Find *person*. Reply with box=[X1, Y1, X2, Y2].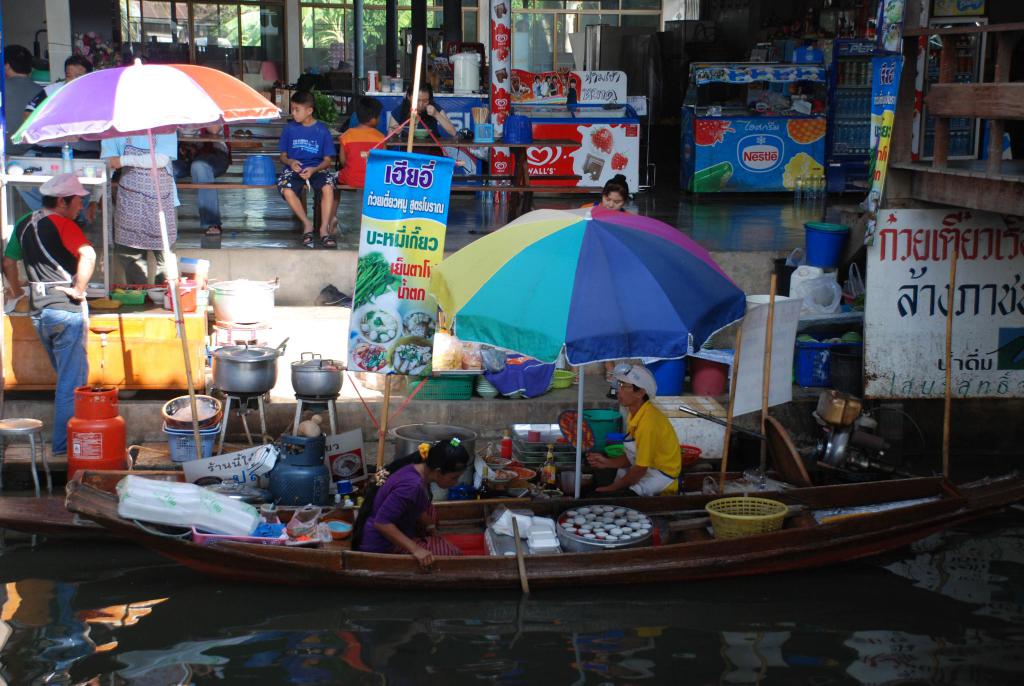
box=[183, 118, 229, 243].
